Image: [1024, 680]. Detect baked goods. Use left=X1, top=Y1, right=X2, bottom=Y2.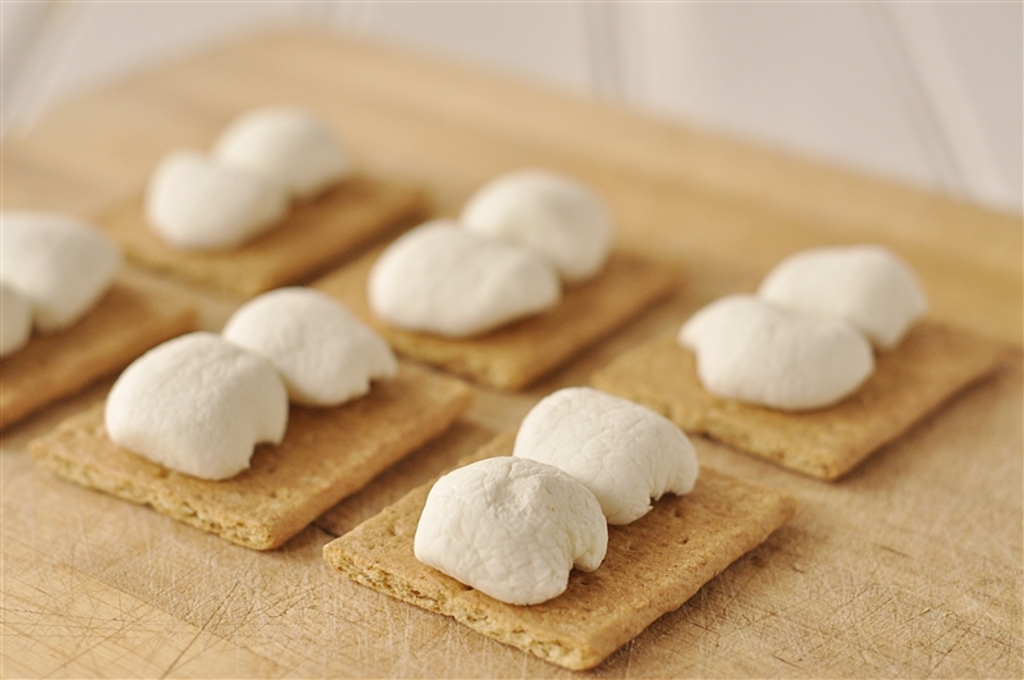
left=307, top=228, right=681, bottom=394.
